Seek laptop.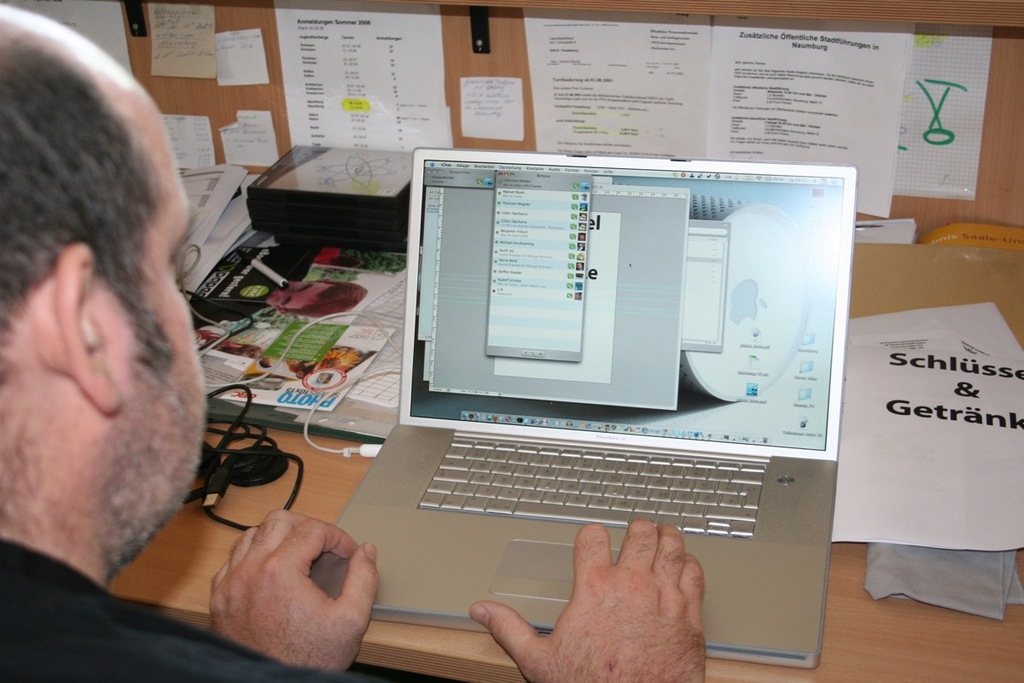
<box>358,136,847,670</box>.
